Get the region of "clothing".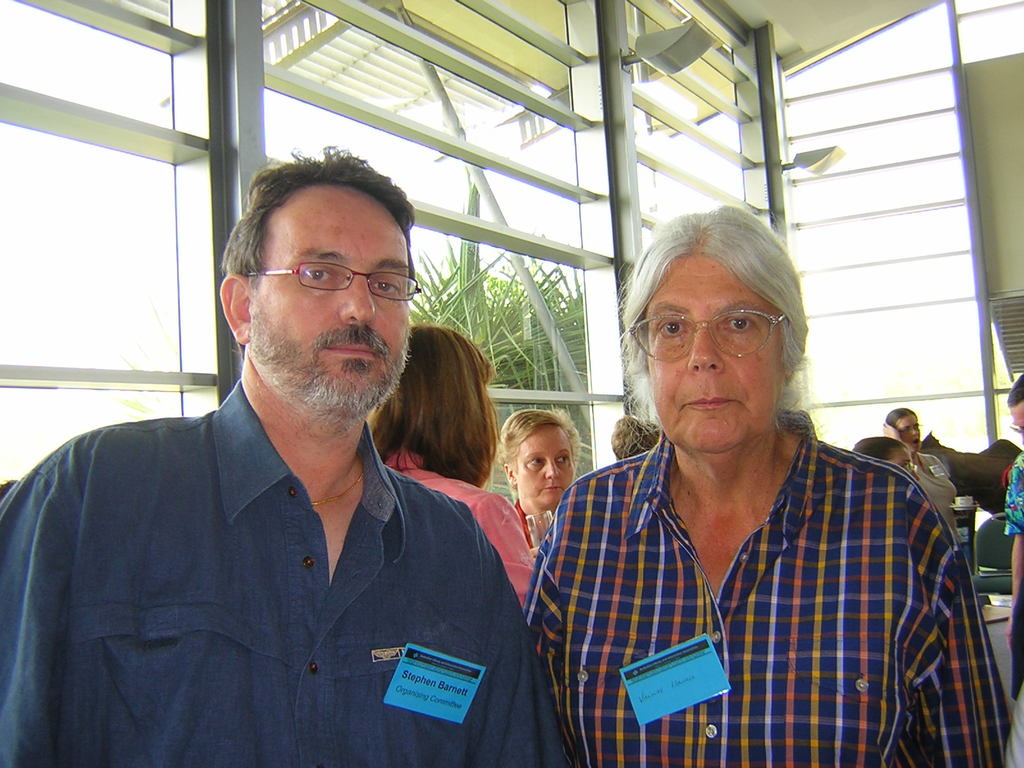
516:404:1001:767.
